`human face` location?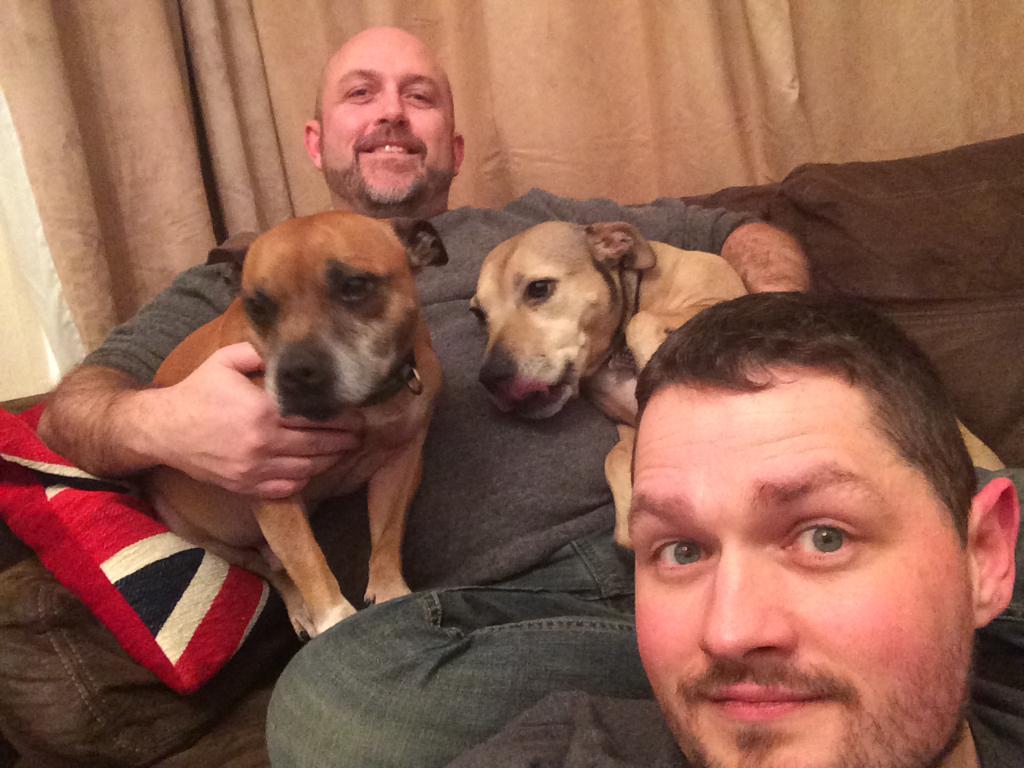
322, 26, 454, 202
